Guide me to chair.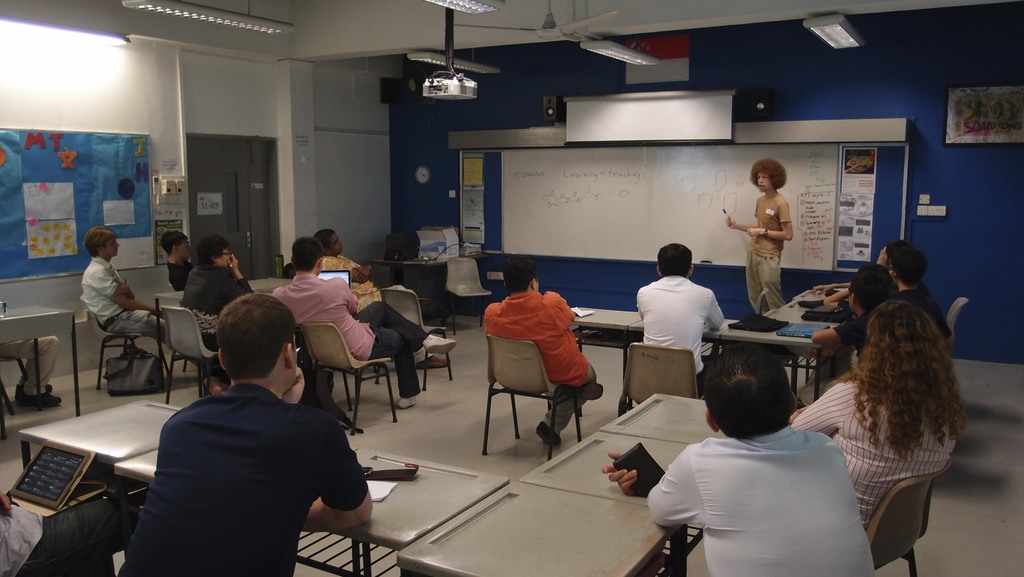
Guidance: <region>301, 321, 399, 435</region>.
